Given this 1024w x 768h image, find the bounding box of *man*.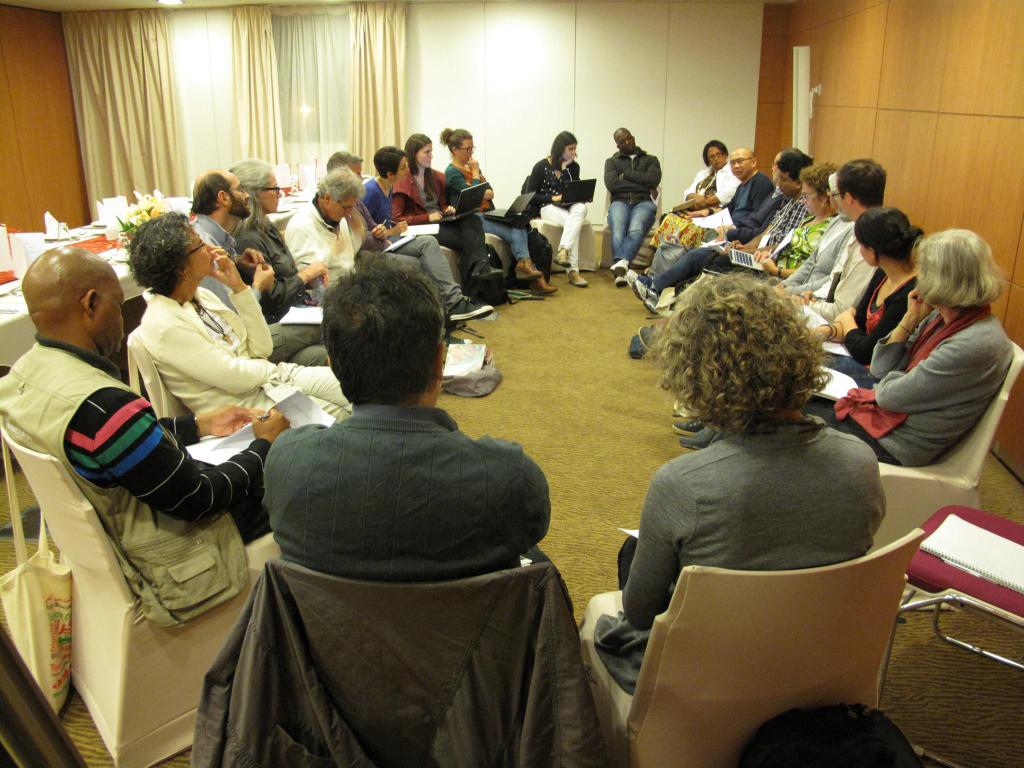
(x1=742, y1=149, x2=812, y2=262).
